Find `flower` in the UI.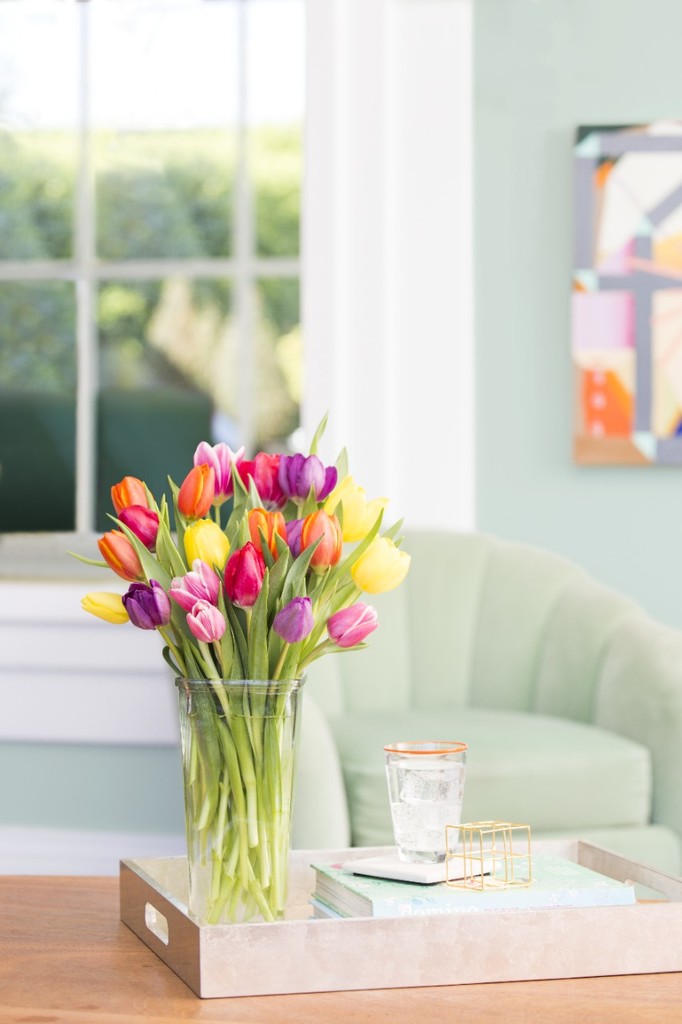
UI element at 237,450,288,513.
